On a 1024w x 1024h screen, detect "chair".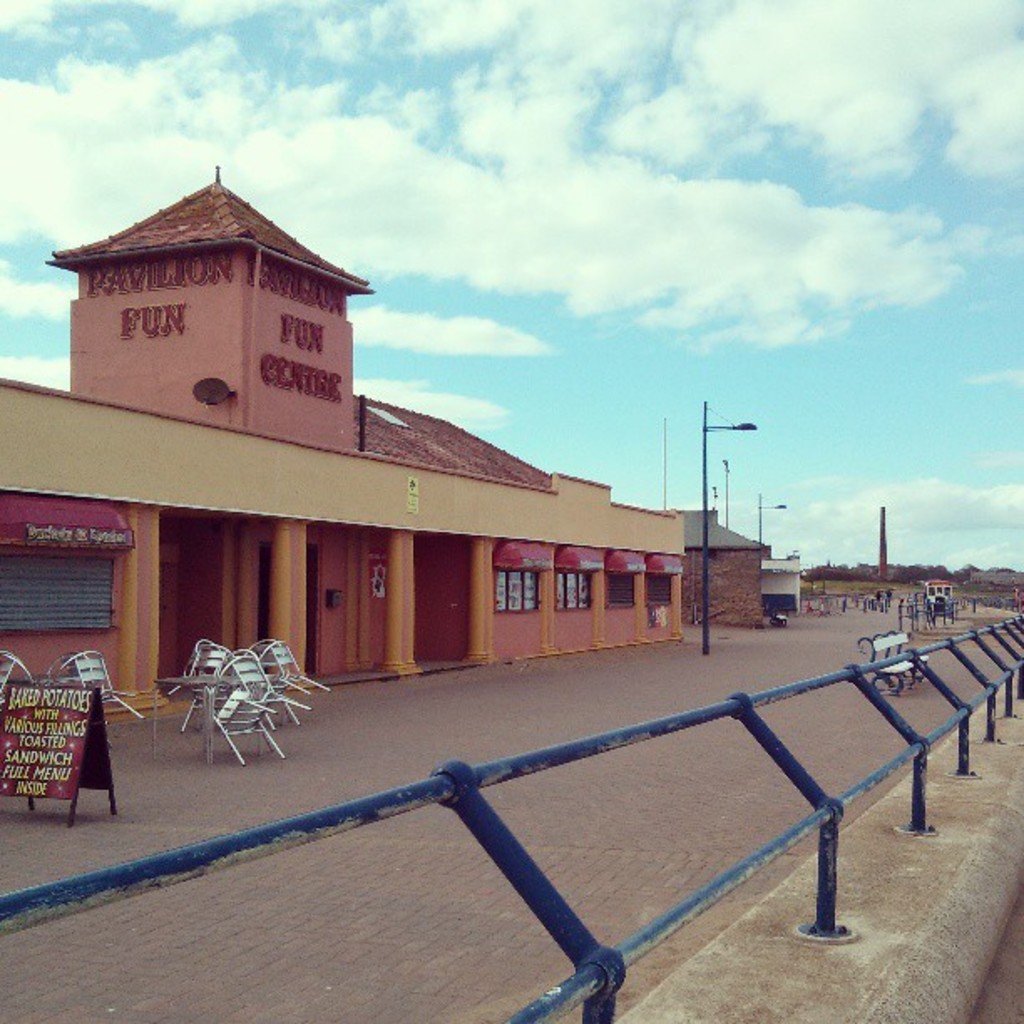
crop(246, 637, 333, 730).
